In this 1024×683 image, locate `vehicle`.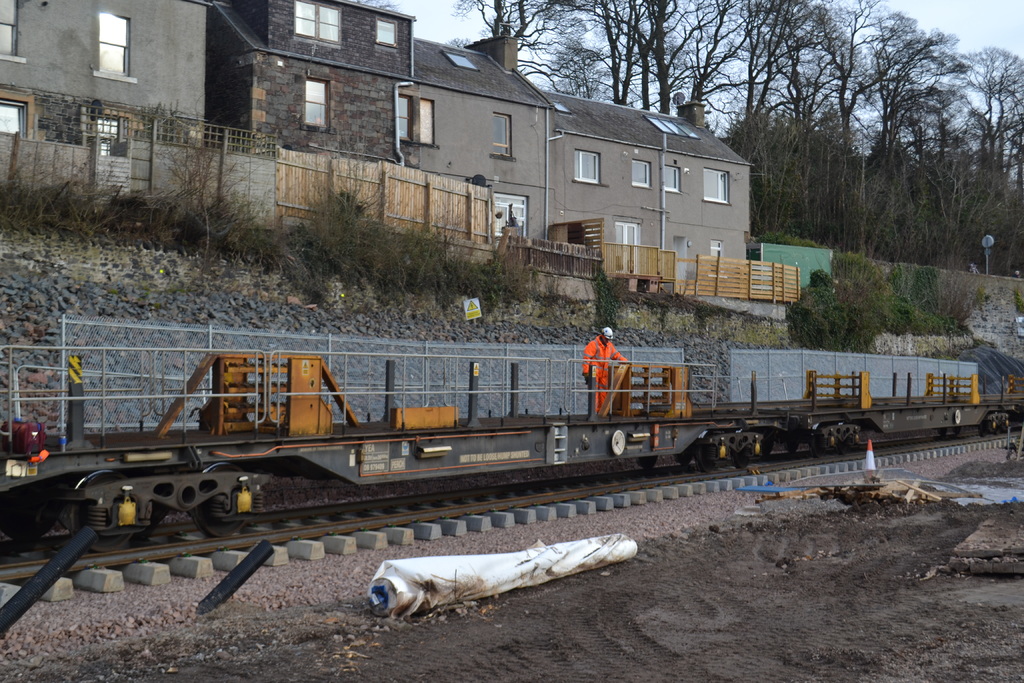
Bounding box: [left=51, top=311, right=987, bottom=592].
